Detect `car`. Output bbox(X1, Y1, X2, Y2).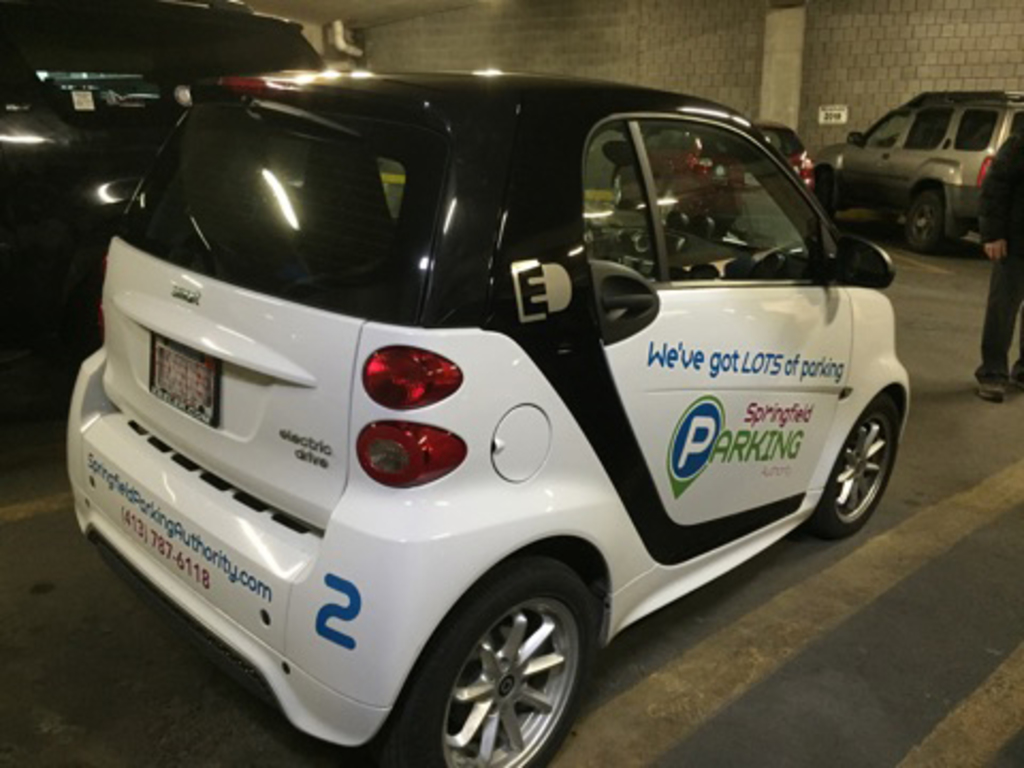
bbox(53, 38, 913, 745).
